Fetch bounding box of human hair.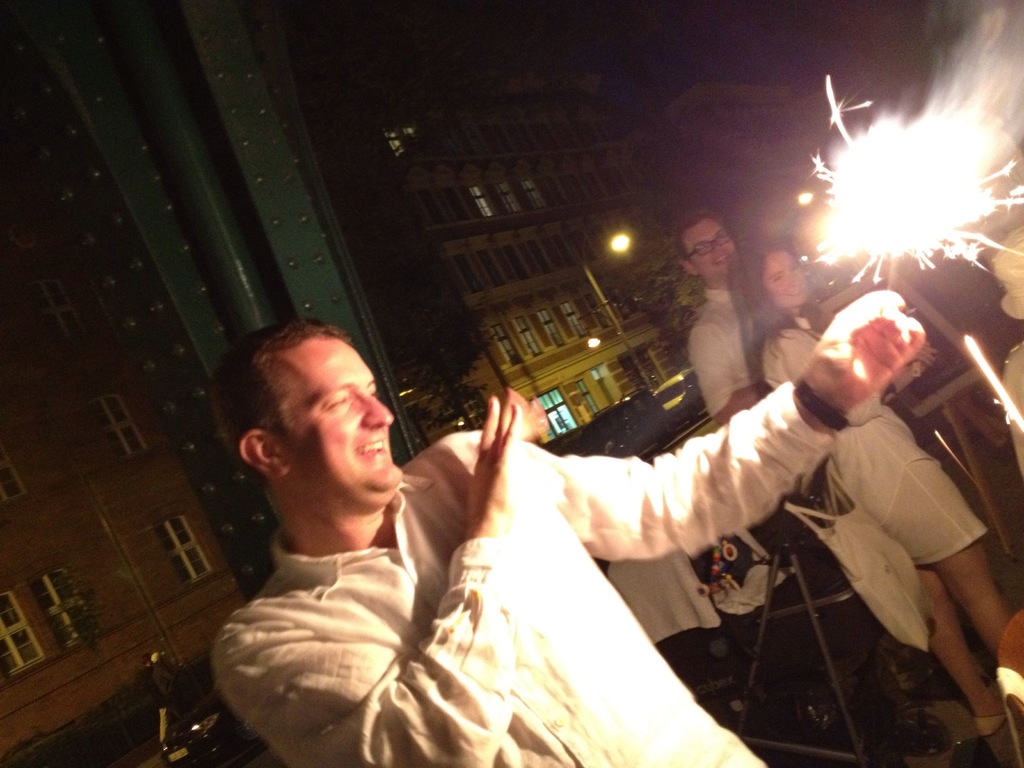
Bbox: pyautogui.locateOnScreen(737, 241, 817, 351).
